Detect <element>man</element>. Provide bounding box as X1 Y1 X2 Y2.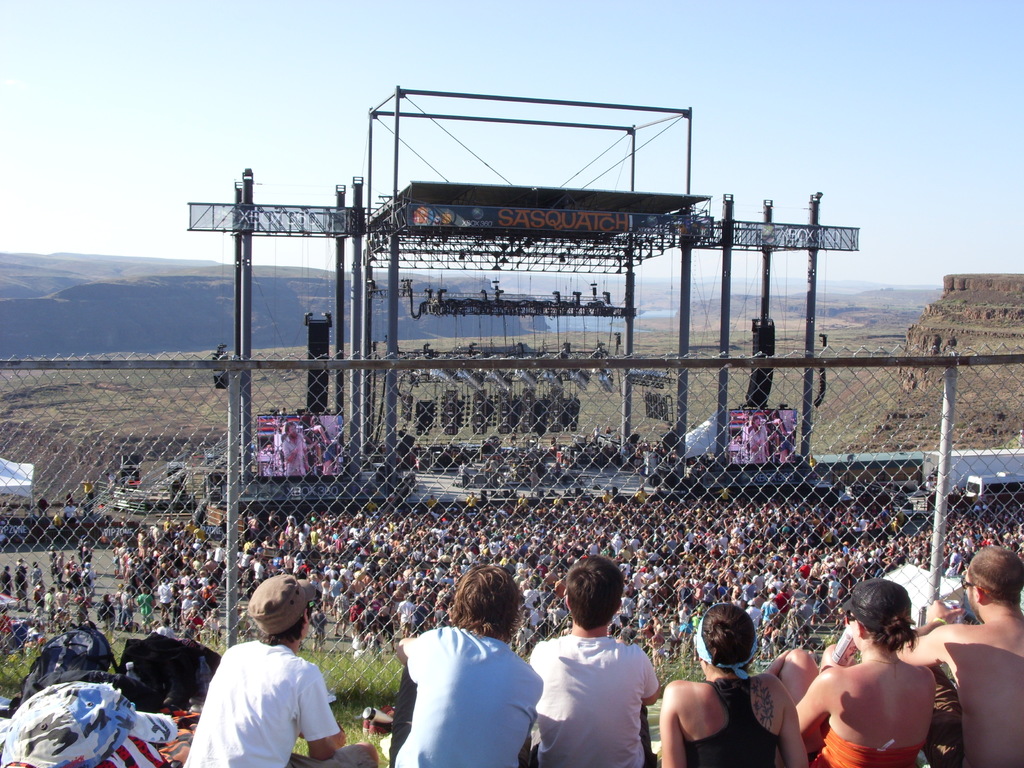
525 549 666 767.
